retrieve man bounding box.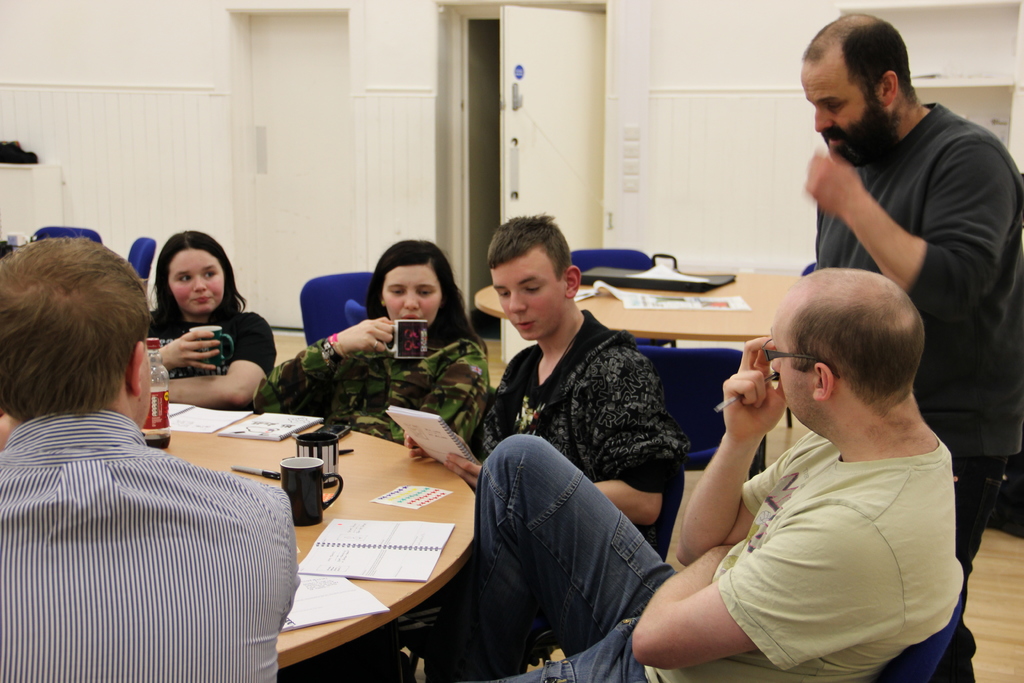
Bounding box: 376/268/961/682.
